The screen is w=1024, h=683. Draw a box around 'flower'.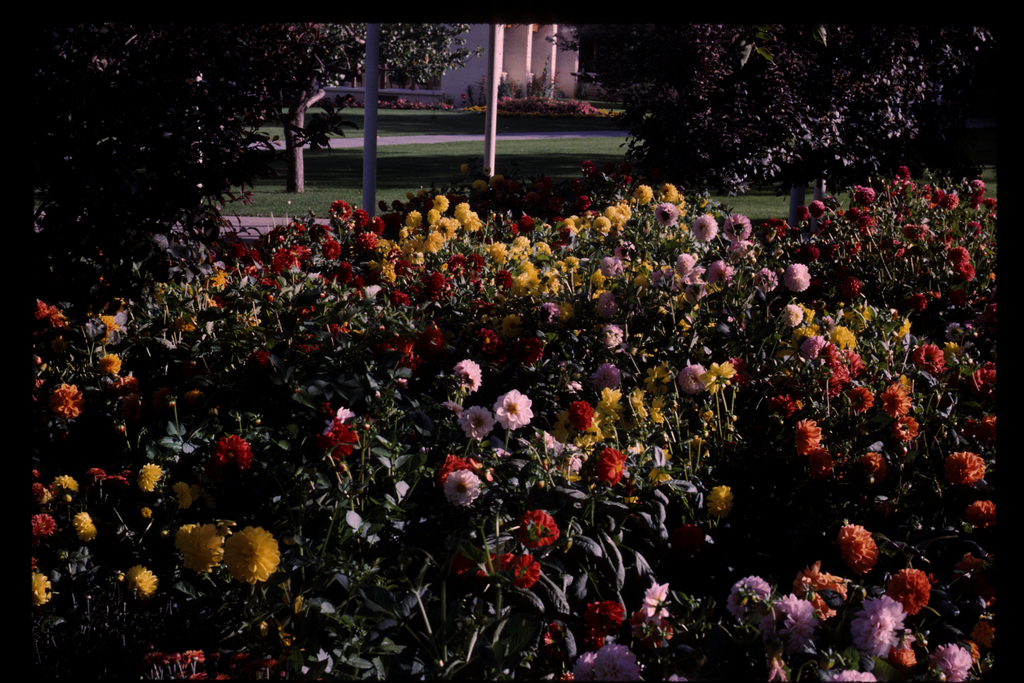
l=598, t=448, r=628, b=484.
